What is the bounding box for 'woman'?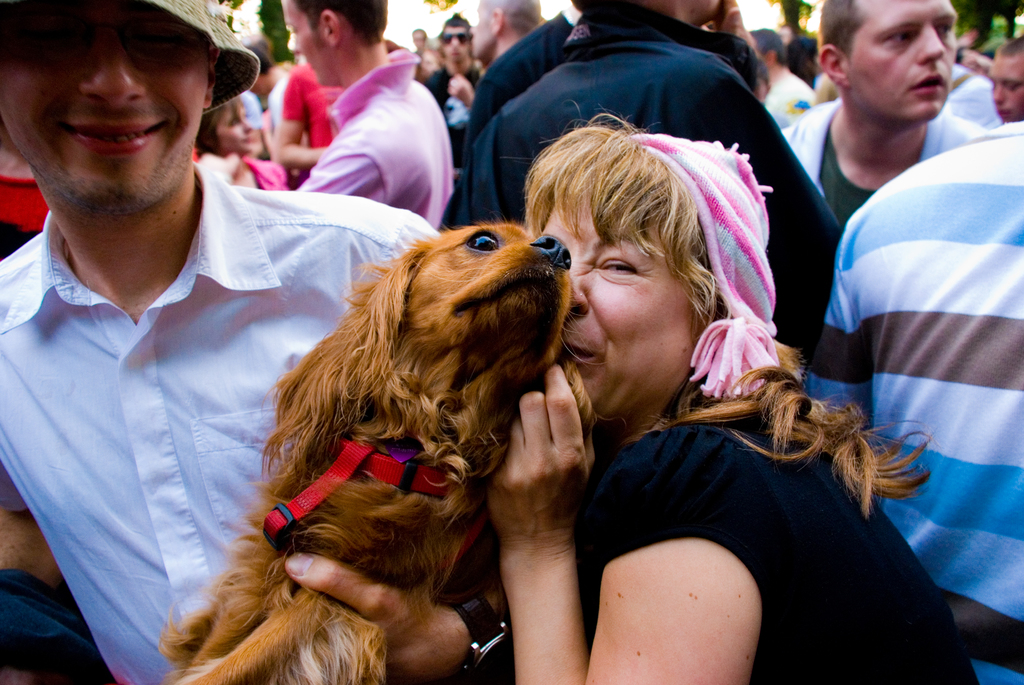
bbox(446, 85, 914, 670).
